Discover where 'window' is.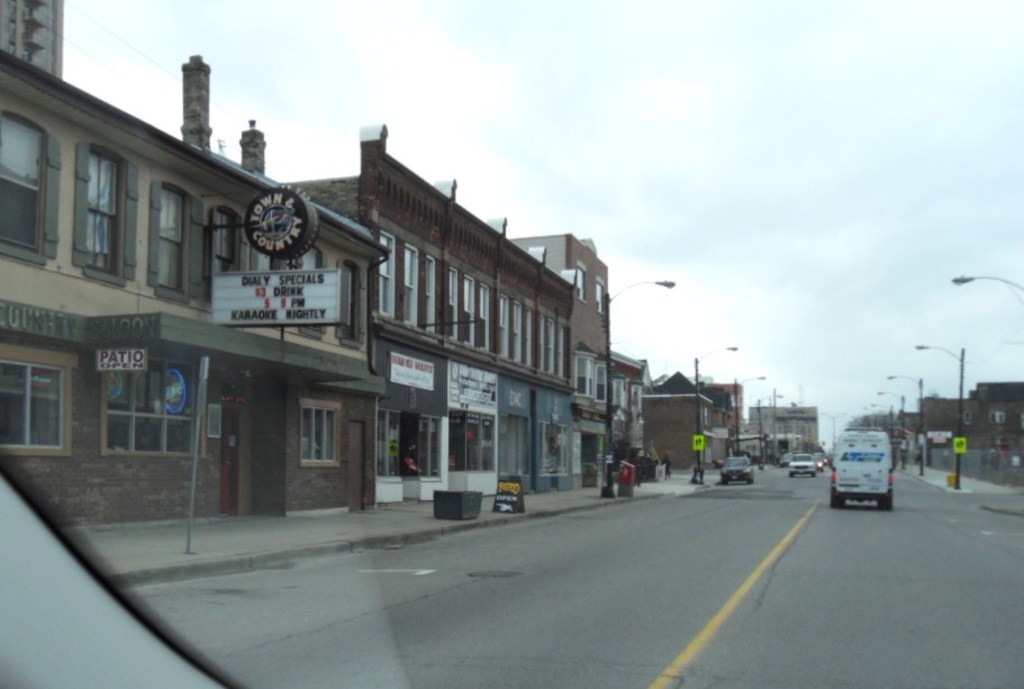
Discovered at Rect(273, 250, 323, 272).
